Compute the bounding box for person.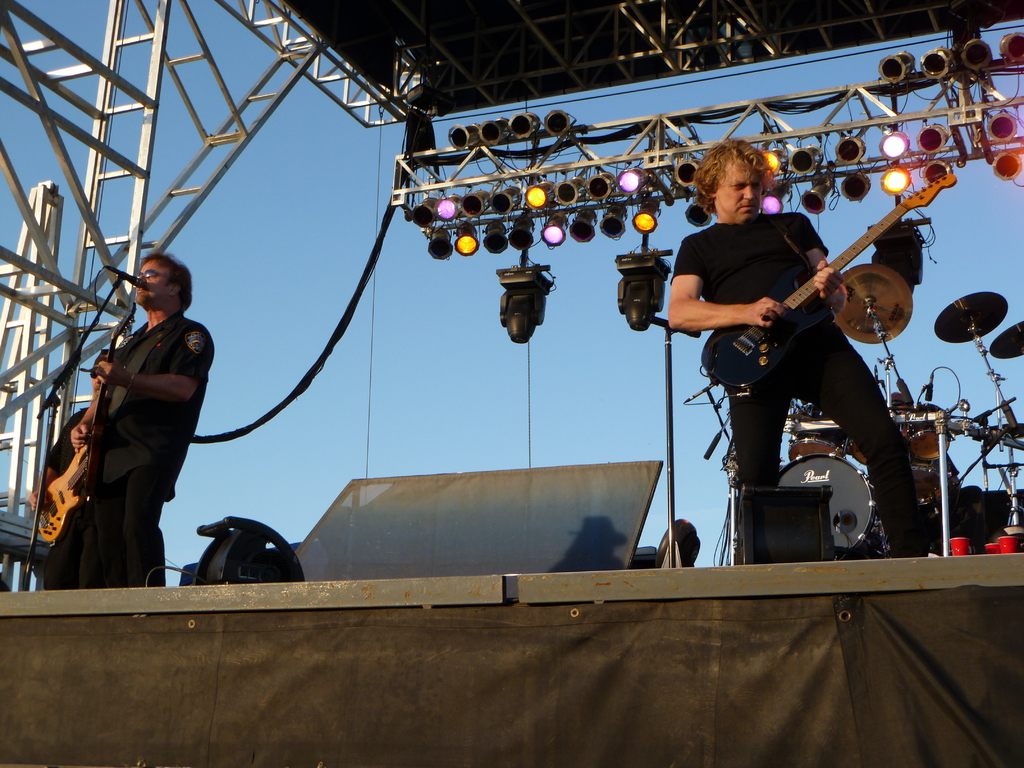
{"left": 682, "top": 140, "right": 911, "bottom": 497}.
